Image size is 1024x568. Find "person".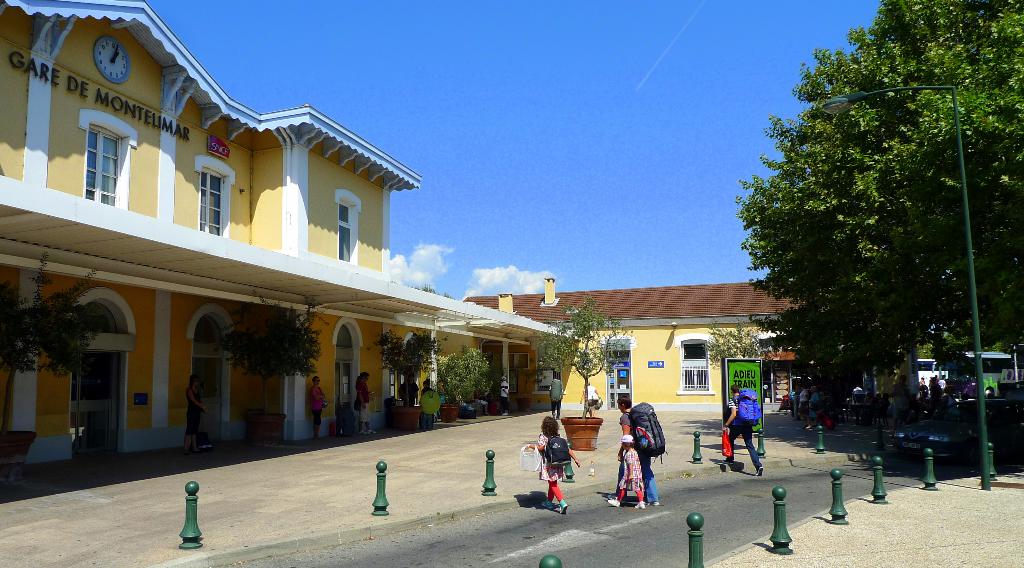
crop(536, 418, 579, 520).
